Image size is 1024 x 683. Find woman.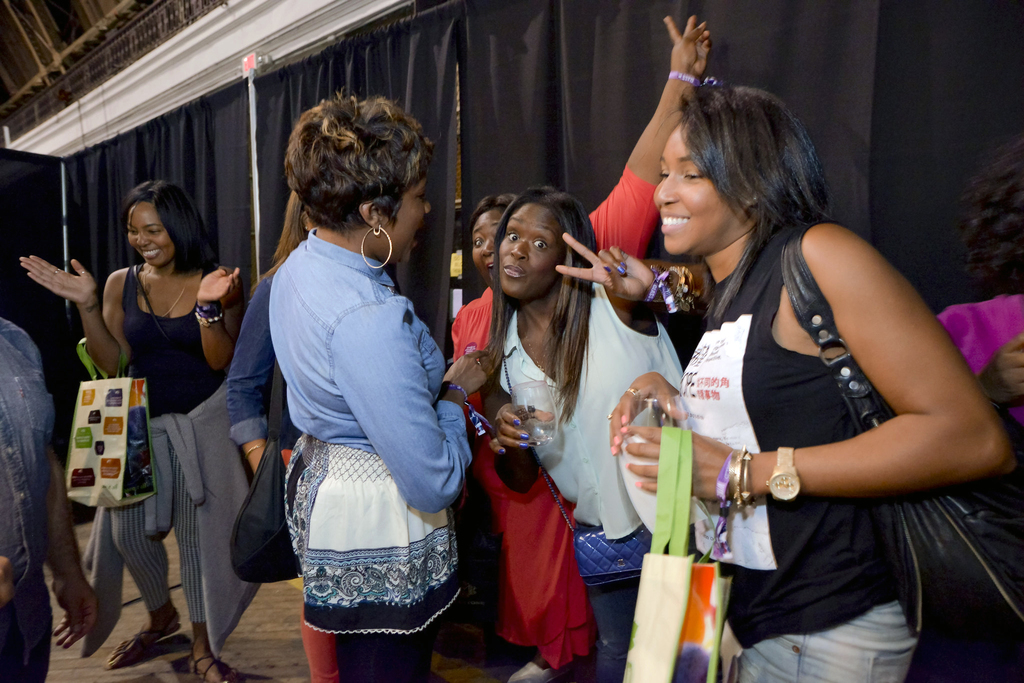
l=439, t=13, r=712, b=682.
